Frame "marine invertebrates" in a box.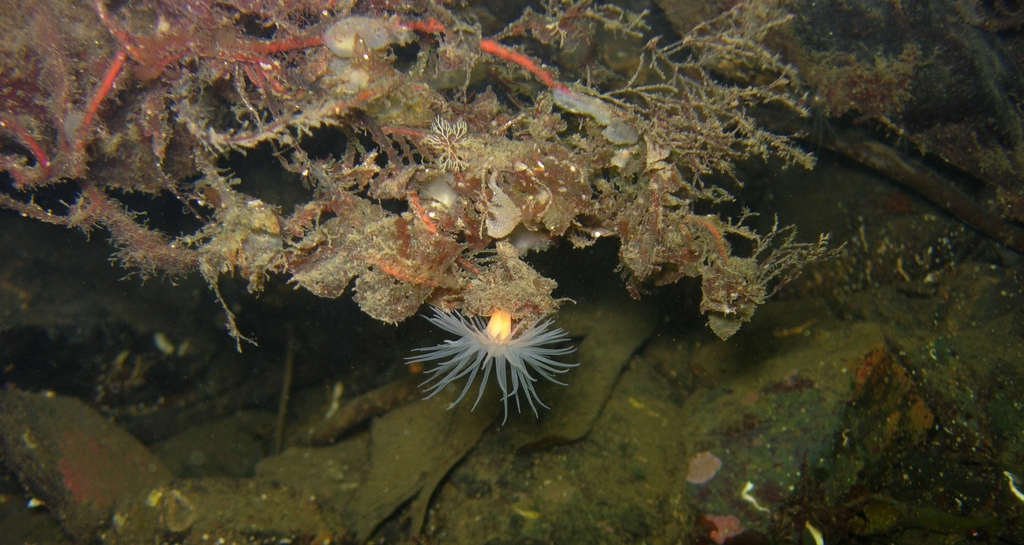
{"x1": 396, "y1": 291, "x2": 579, "y2": 428}.
